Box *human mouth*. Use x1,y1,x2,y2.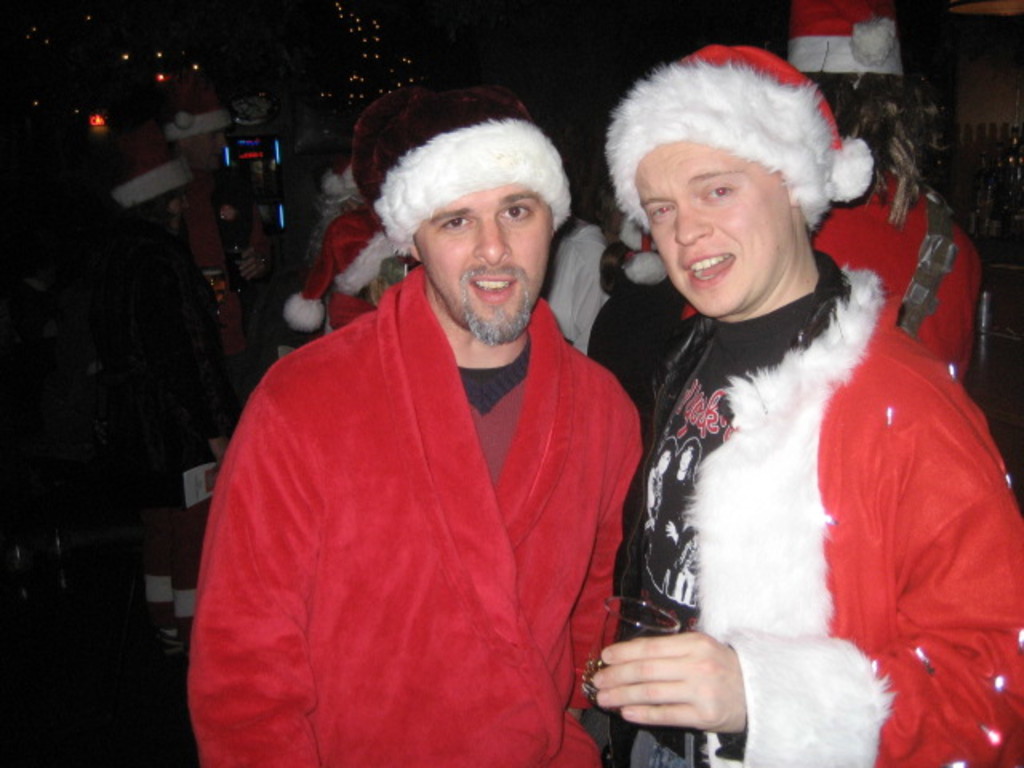
680,246,739,290.
